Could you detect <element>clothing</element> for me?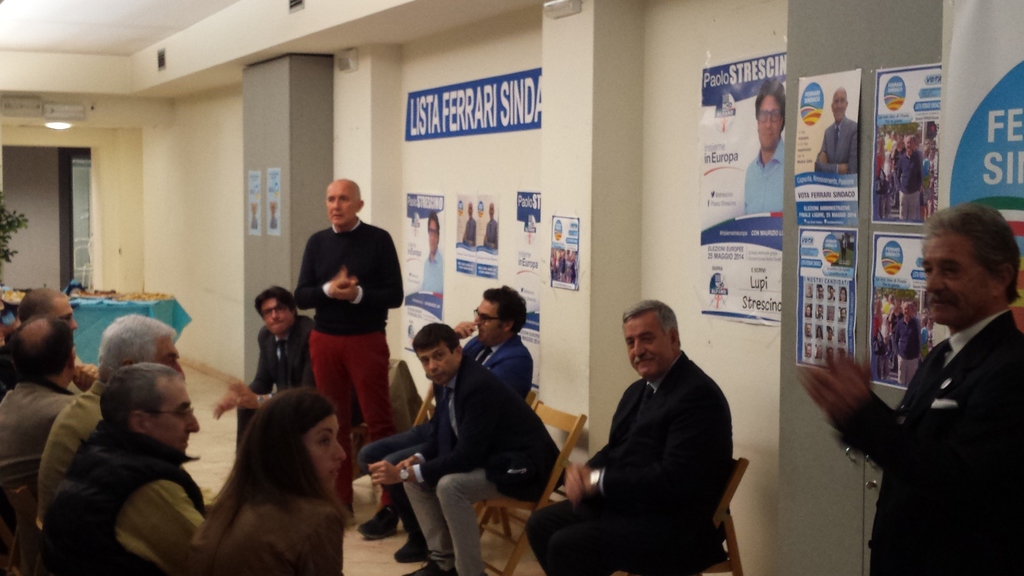
Detection result: region(525, 348, 732, 575).
